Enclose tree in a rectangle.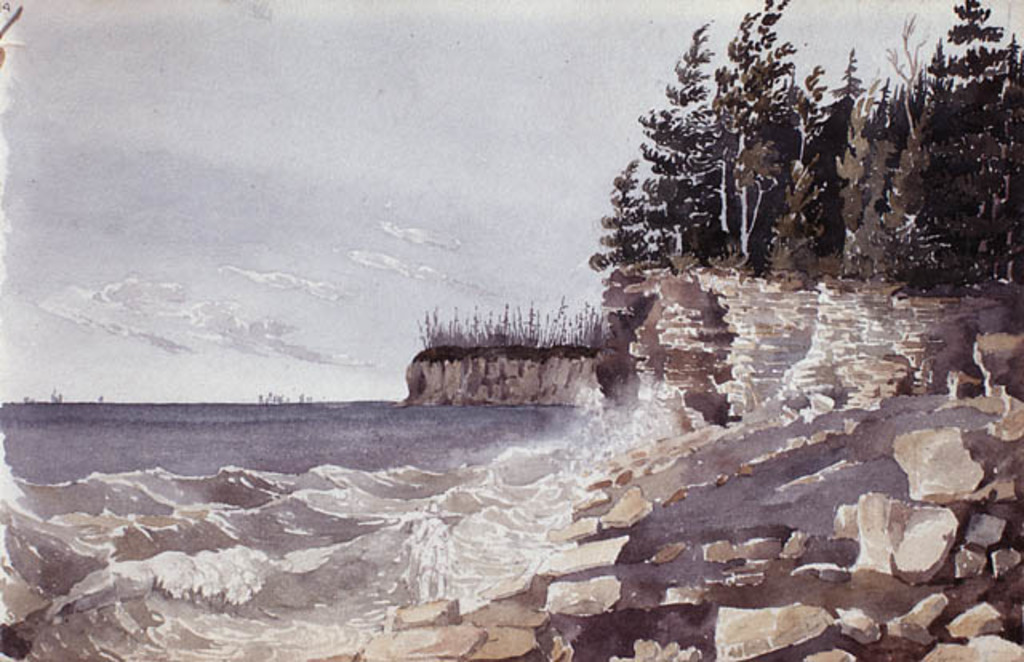
866, 0, 1022, 280.
